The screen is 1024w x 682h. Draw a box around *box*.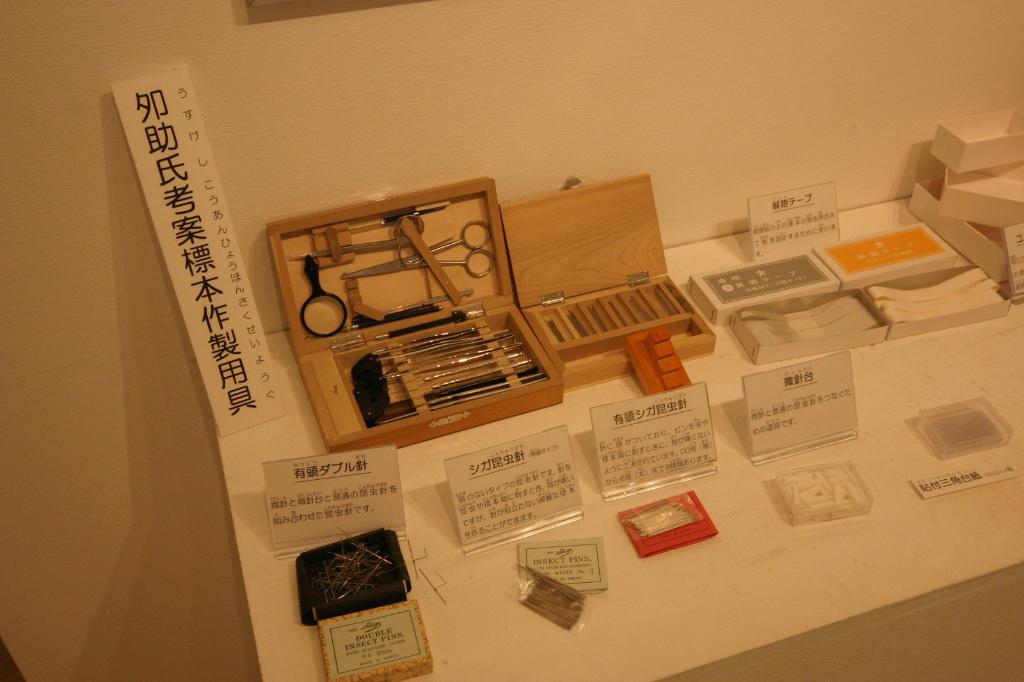
bbox=(737, 291, 890, 360).
